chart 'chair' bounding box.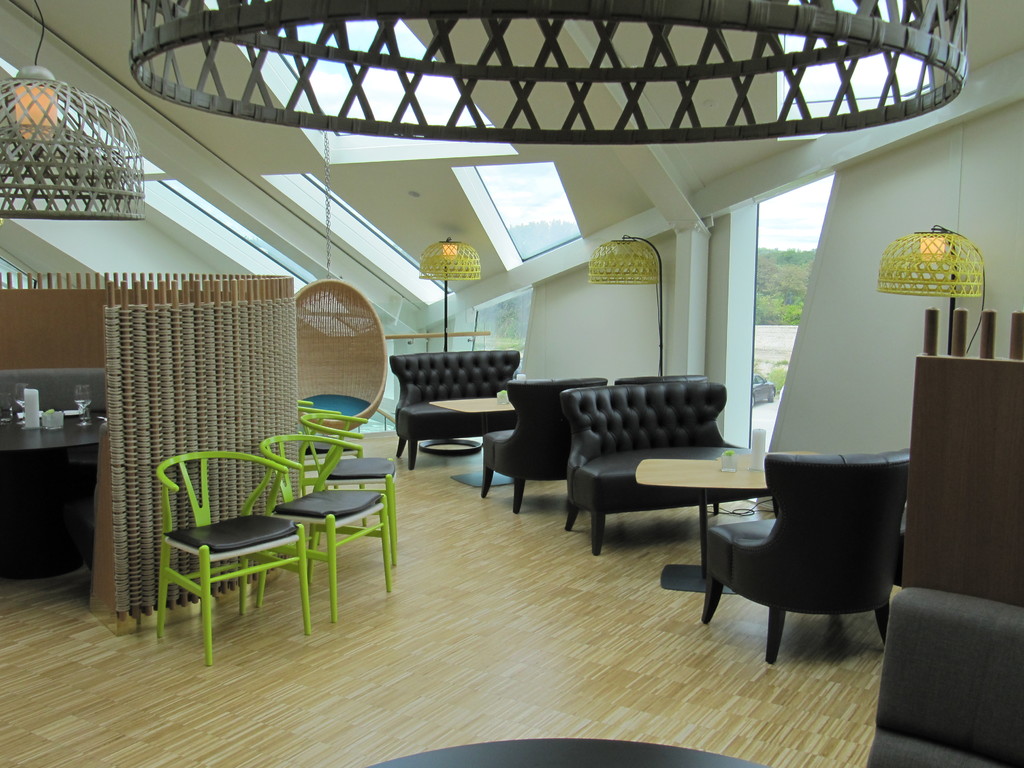
Charted: 292/413/403/538.
